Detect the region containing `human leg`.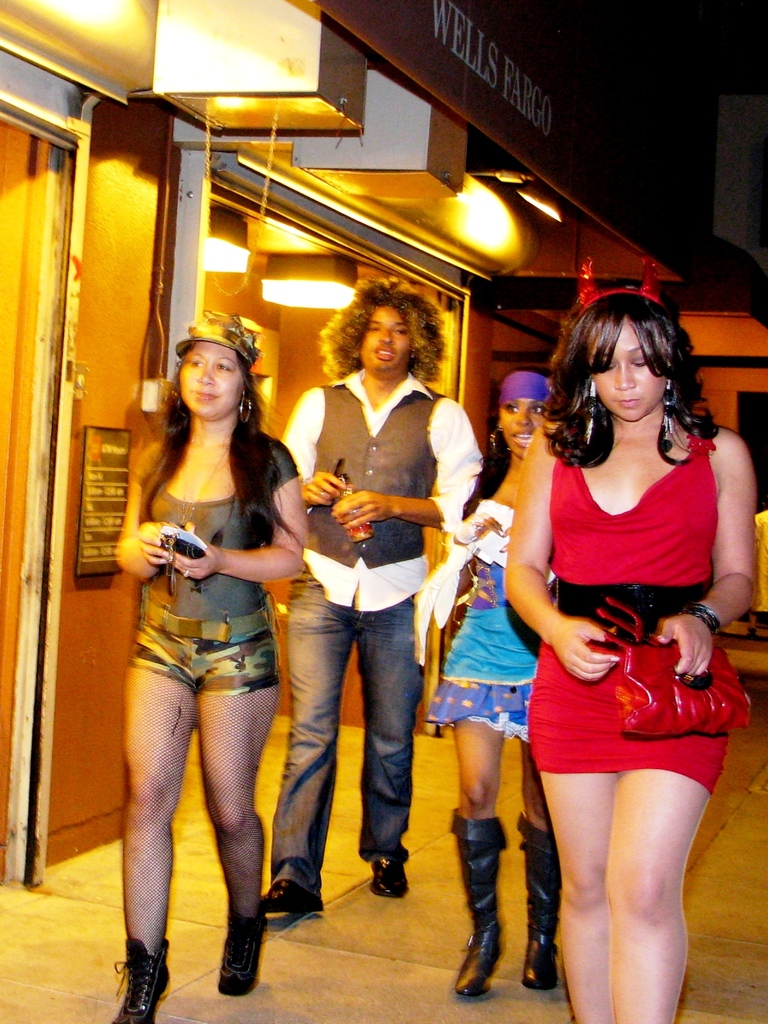
Rect(195, 623, 279, 987).
